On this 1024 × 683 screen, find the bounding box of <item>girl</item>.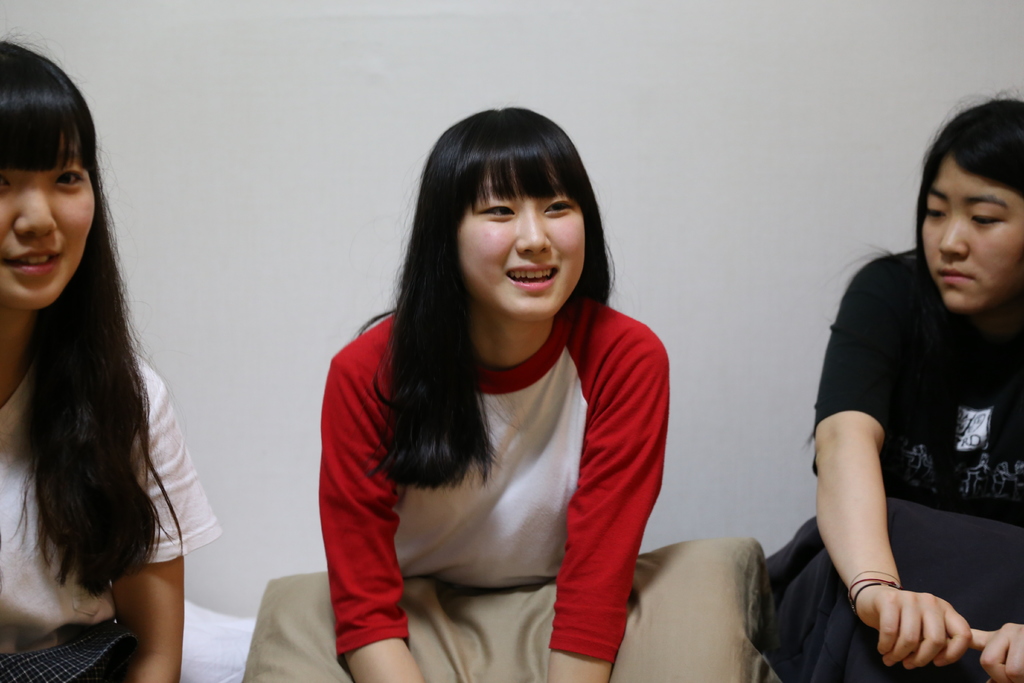
Bounding box: bbox(765, 90, 1023, 680).
